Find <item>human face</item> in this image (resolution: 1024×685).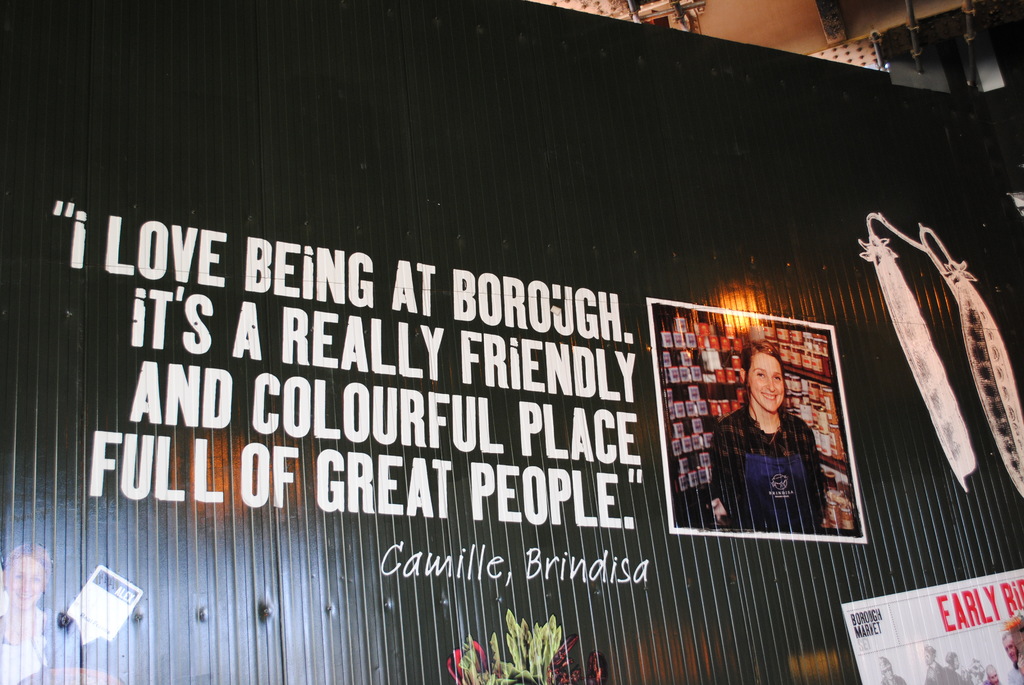
bbox=(746, 350, 781, 409).
